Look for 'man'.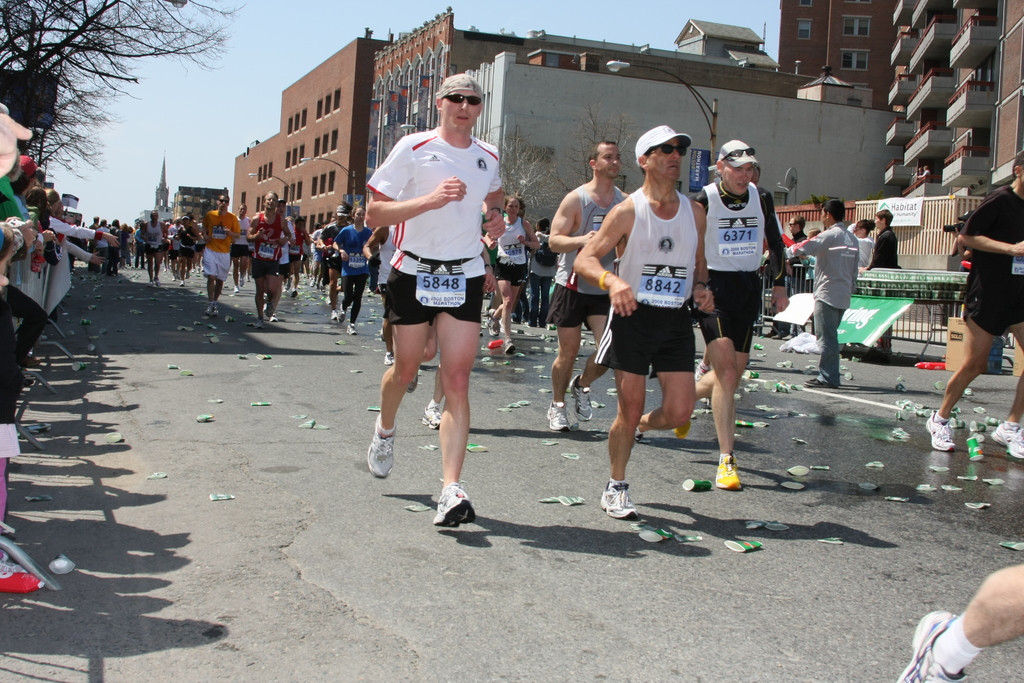
Found: [x1=870, y1=203, x2=897, y2=270].
